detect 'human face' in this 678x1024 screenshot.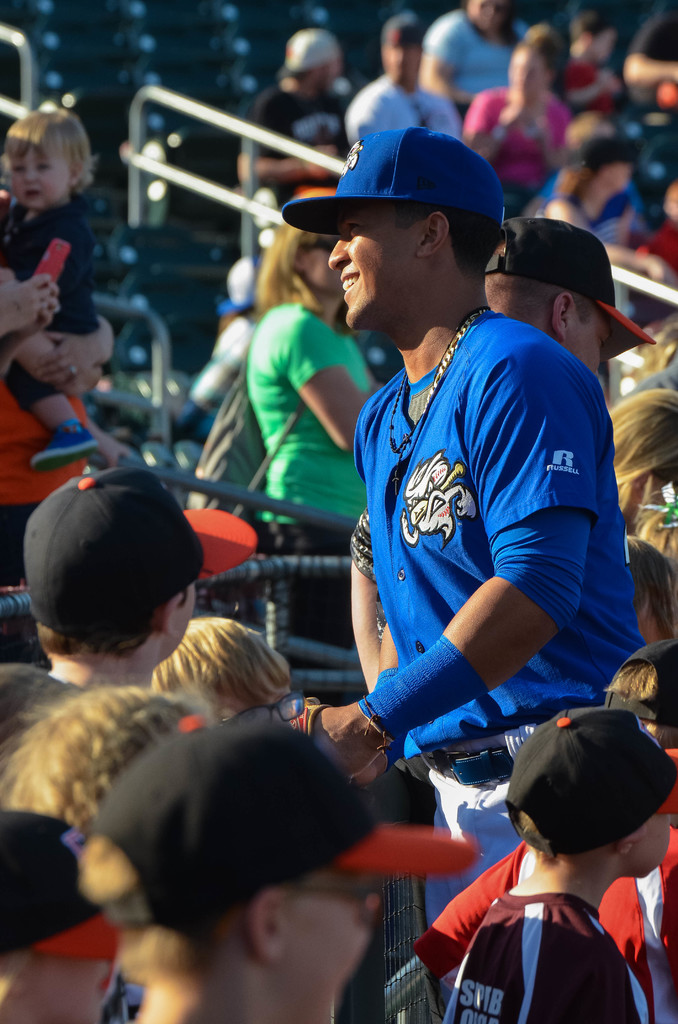
Detection: bbox(286, 865, 382, 1004).
